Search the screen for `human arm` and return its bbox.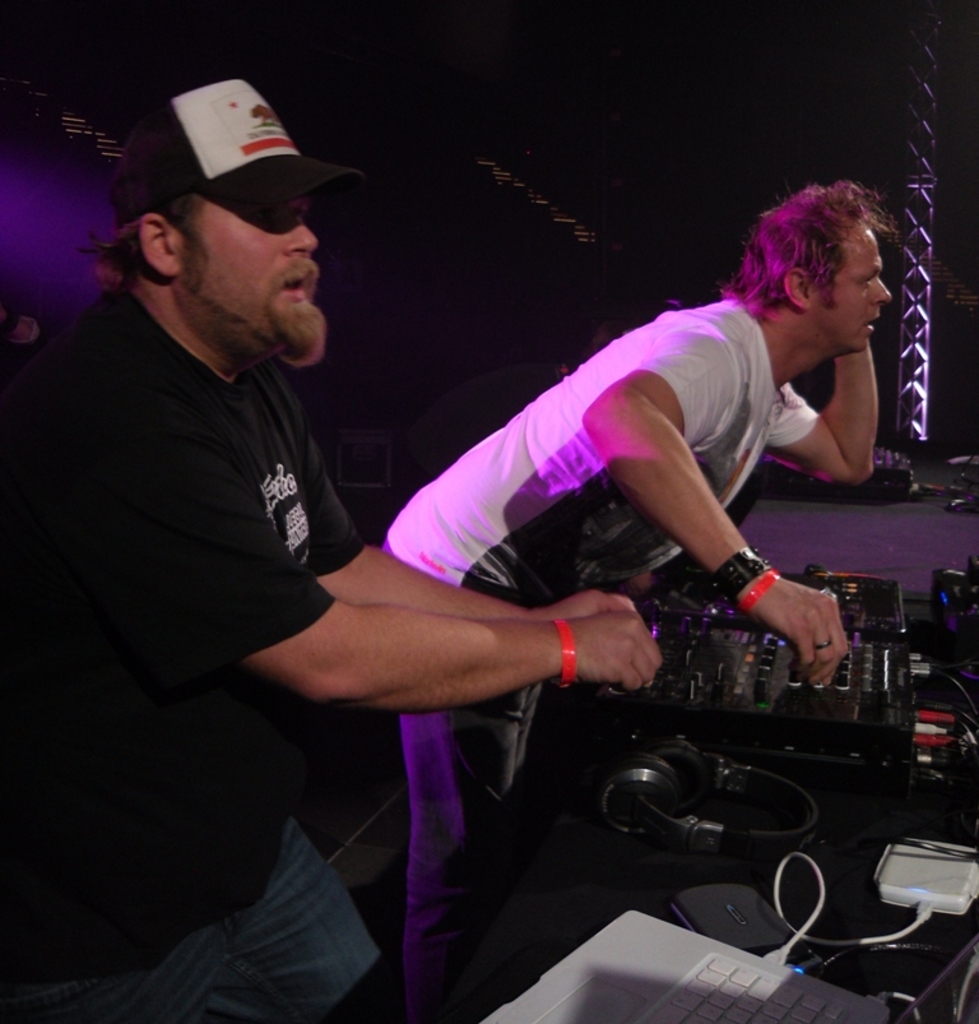
Found: detection(767, 335, 880, 488).
